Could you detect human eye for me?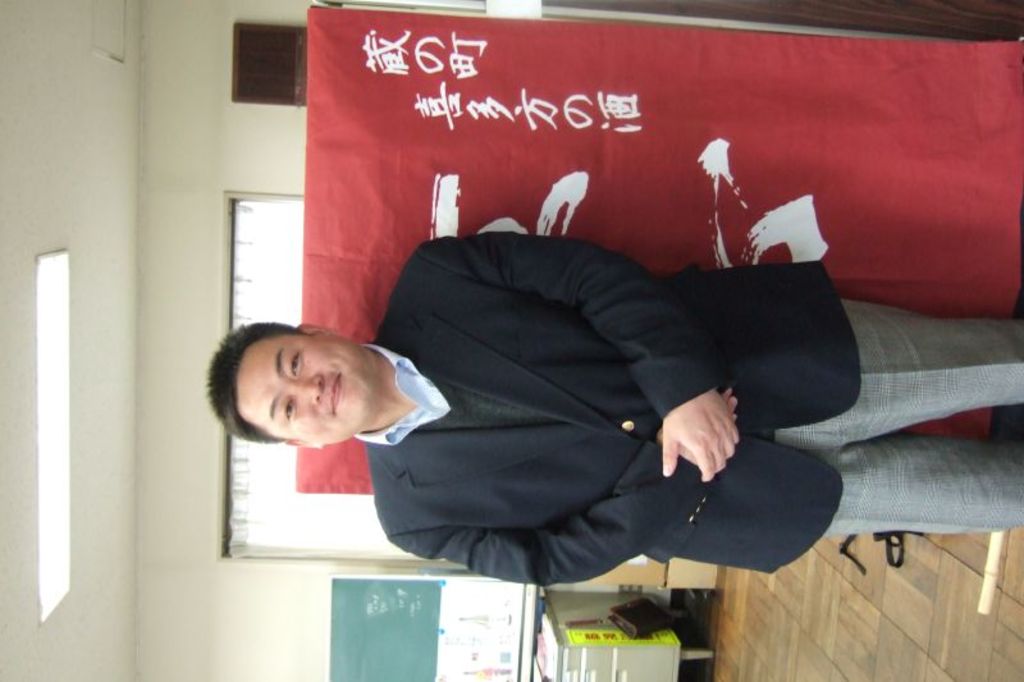
Detection result: crop(274, 394, 296, 425).
